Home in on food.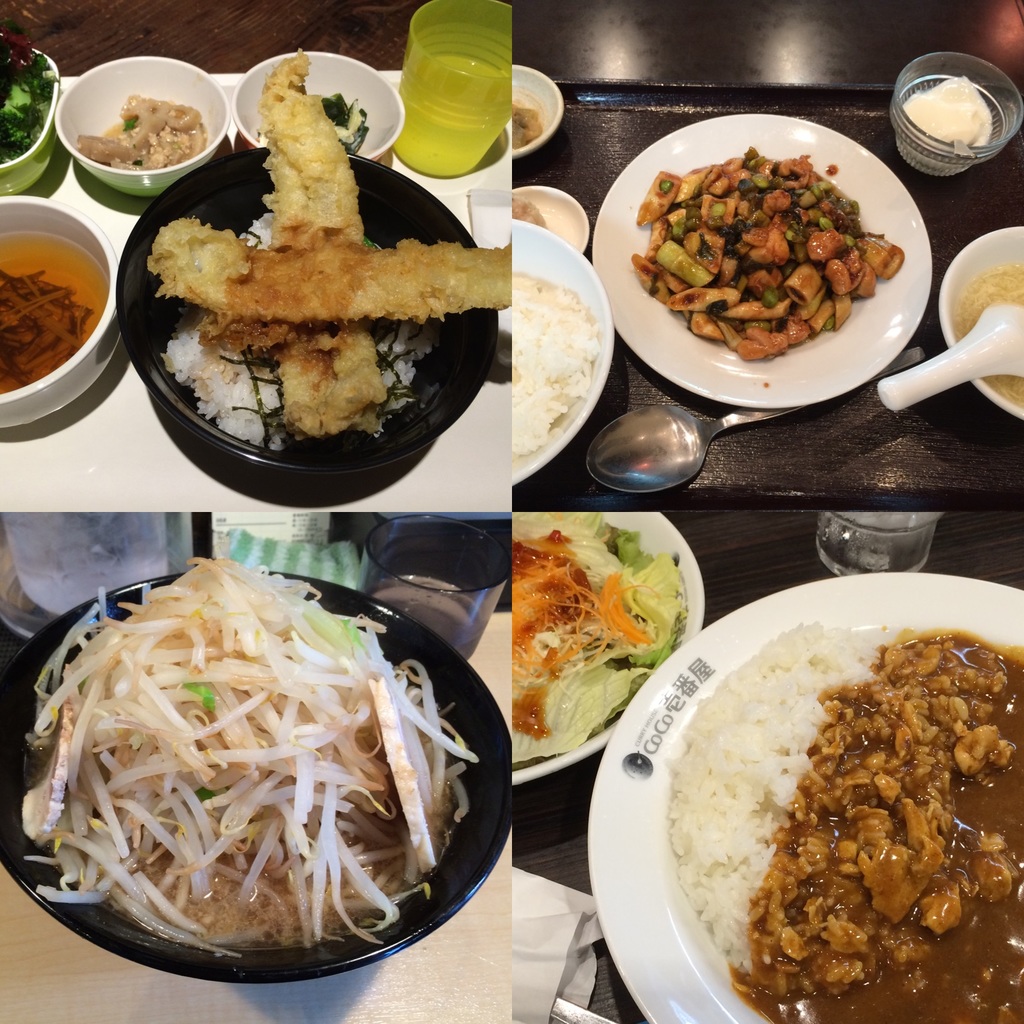
Homed in at bbox=(511, 200, 543, 226).
